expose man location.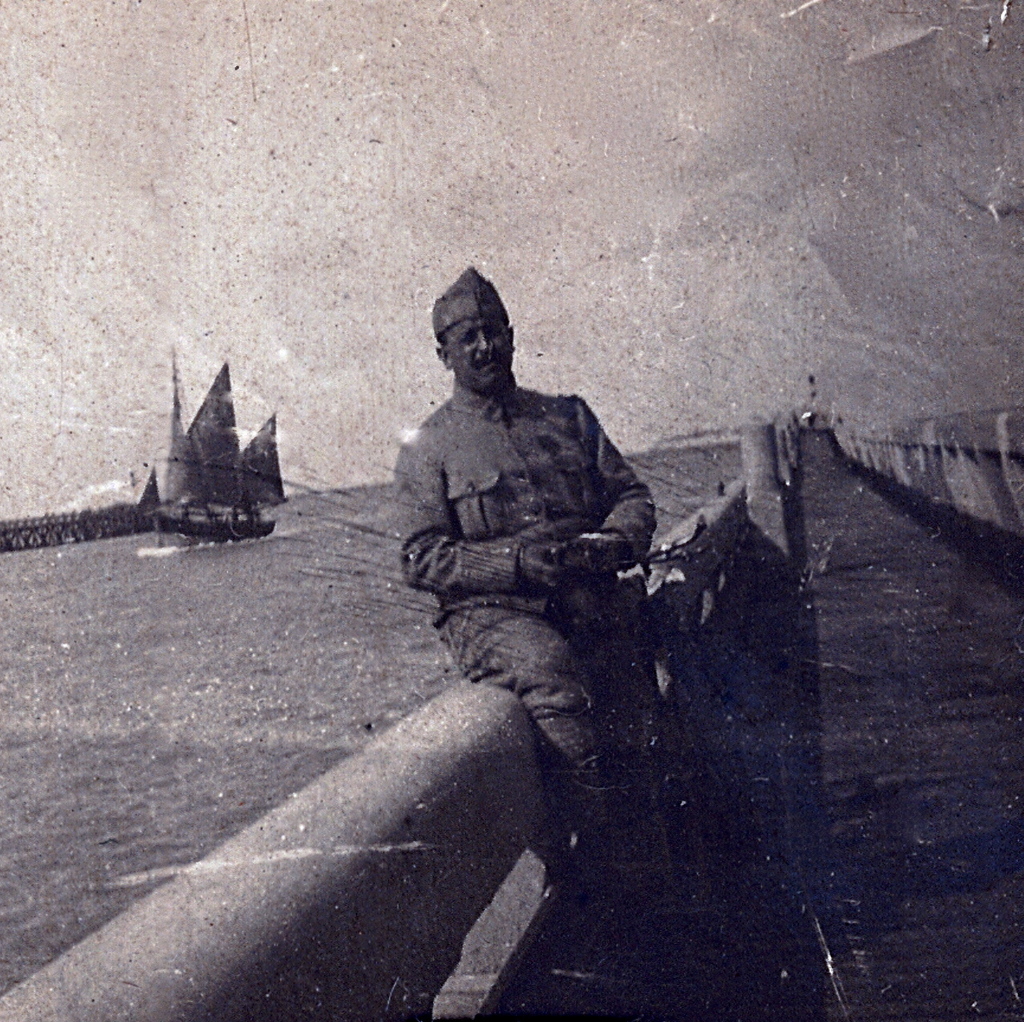
Exposed at 364 278 696 854.
